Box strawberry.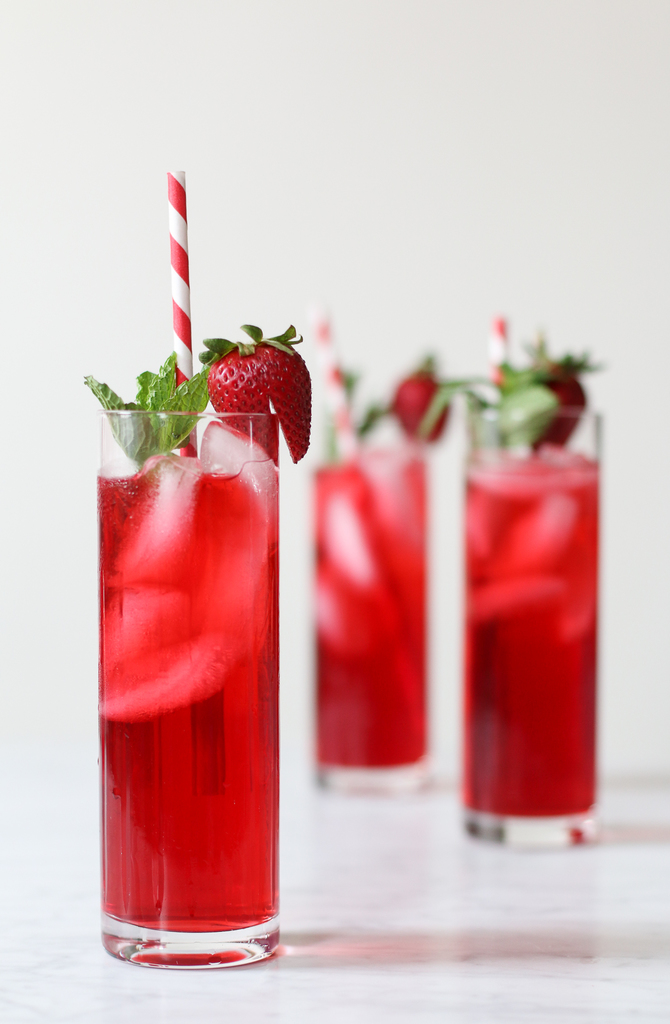
select_region(386, 369, 447, 436).
